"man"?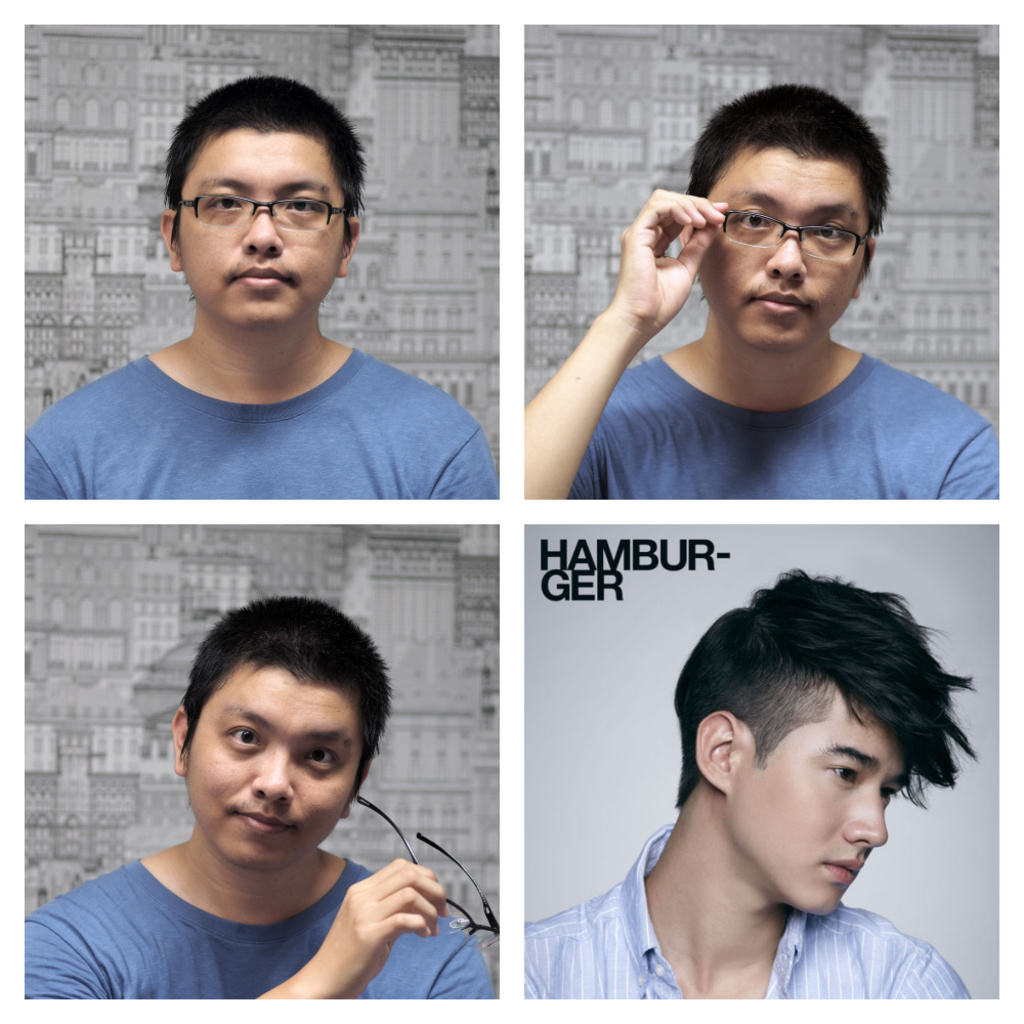
(x1=501, y1=578, x2=1014, y2=1006)
